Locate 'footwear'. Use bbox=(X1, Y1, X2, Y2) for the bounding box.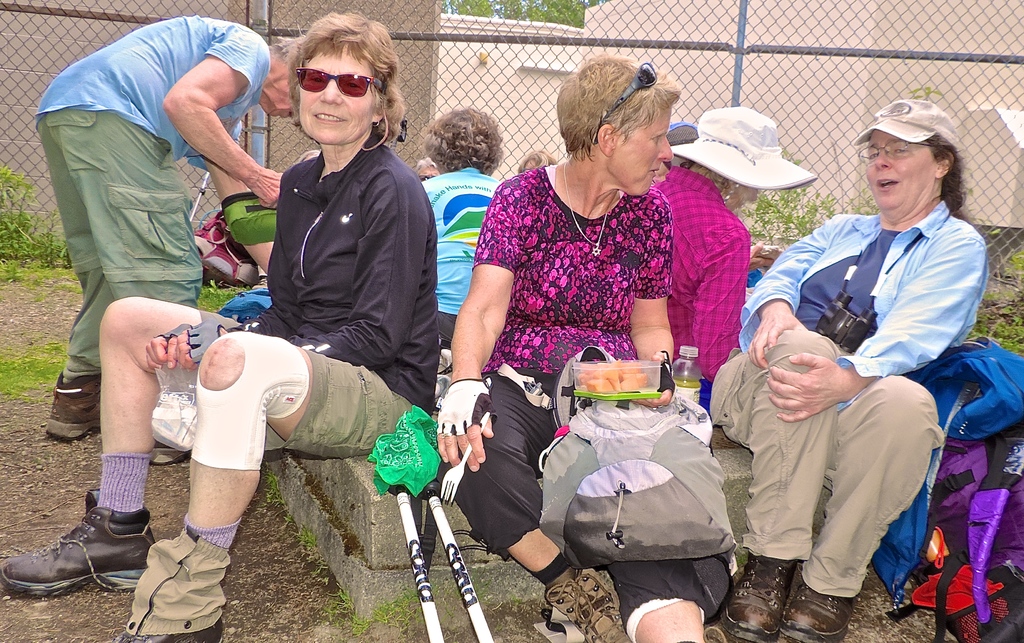
bbox=(0, 494, 152, 599).
